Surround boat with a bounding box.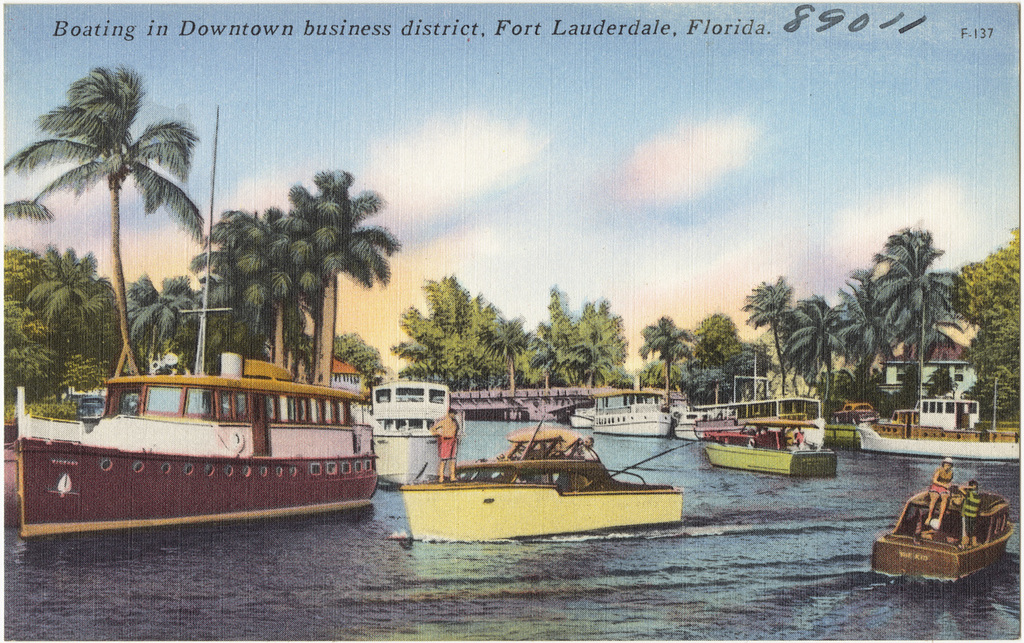
{"x1": 586, "y1": 398, "x2": 668, "y2": 444}.
